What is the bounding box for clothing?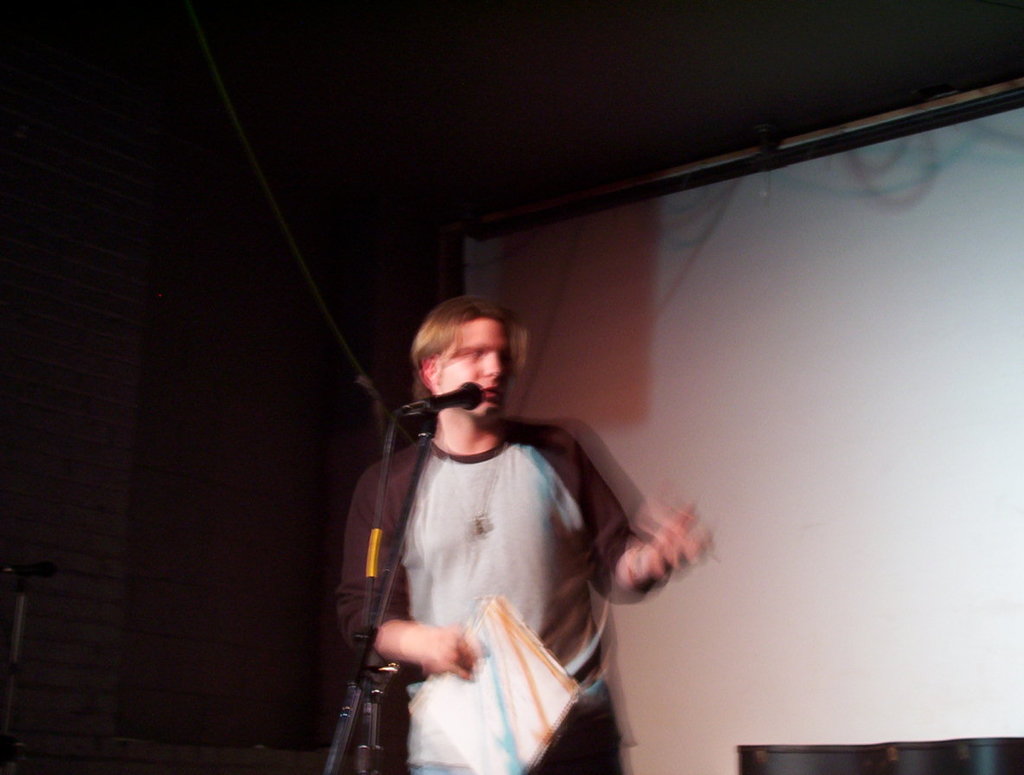
pyautogui.locateOnScreen(335, 354, 683, 759).
